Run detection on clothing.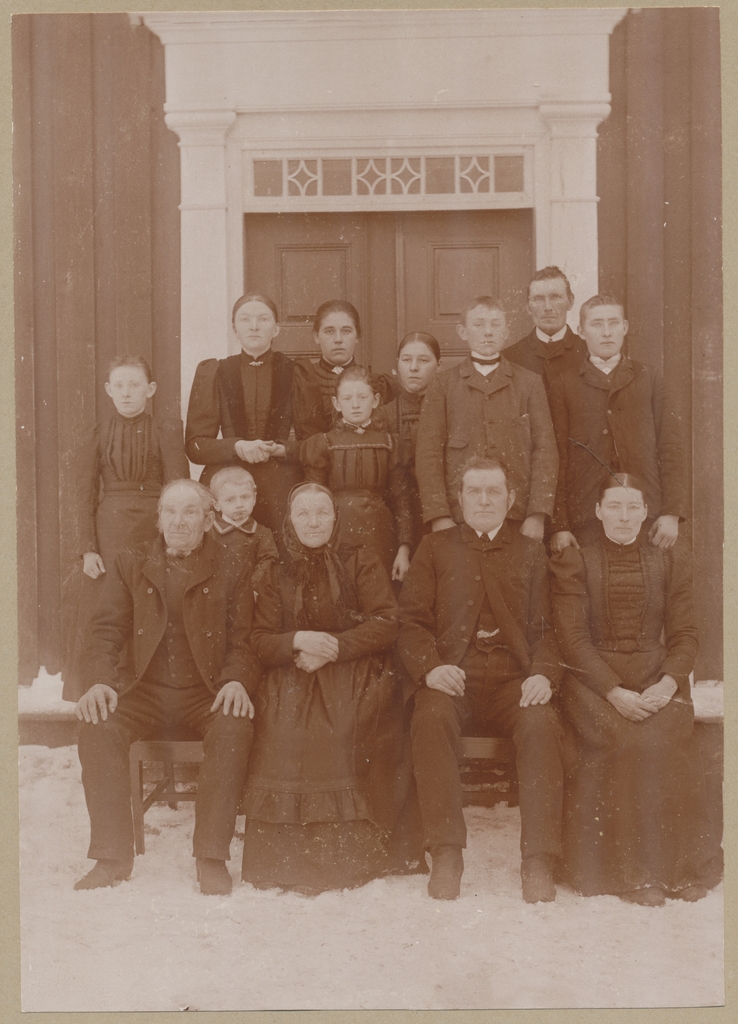
Result: rect(412, 356, 558, 532).
